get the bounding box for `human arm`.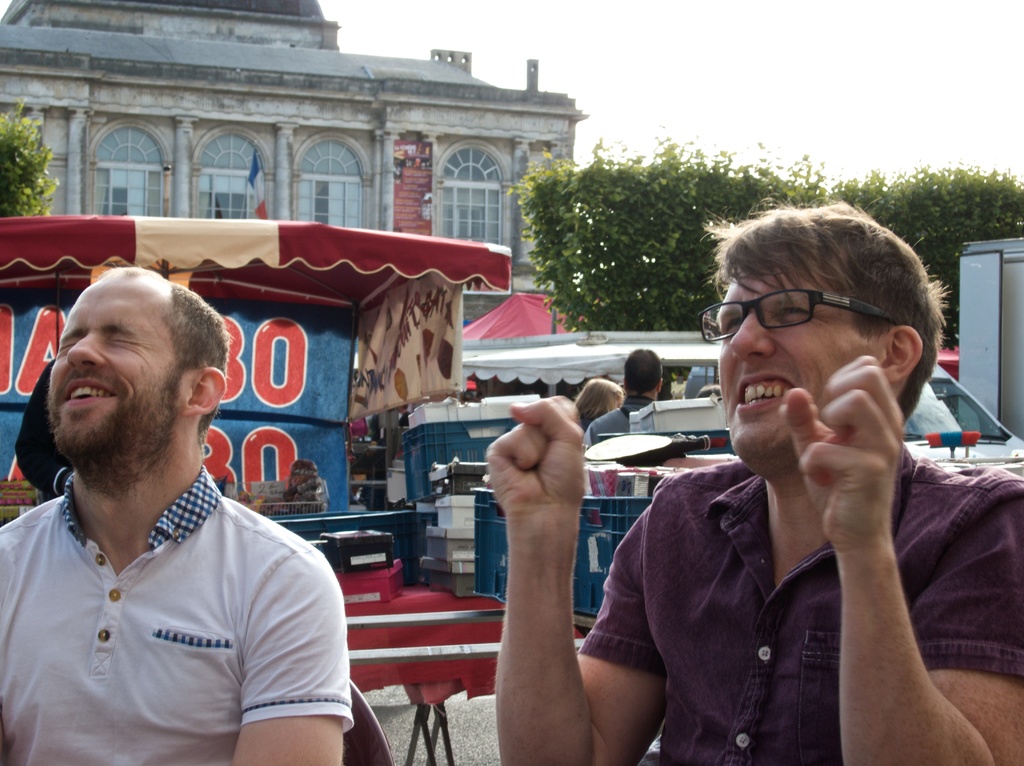
463, 411, 677, 762.
